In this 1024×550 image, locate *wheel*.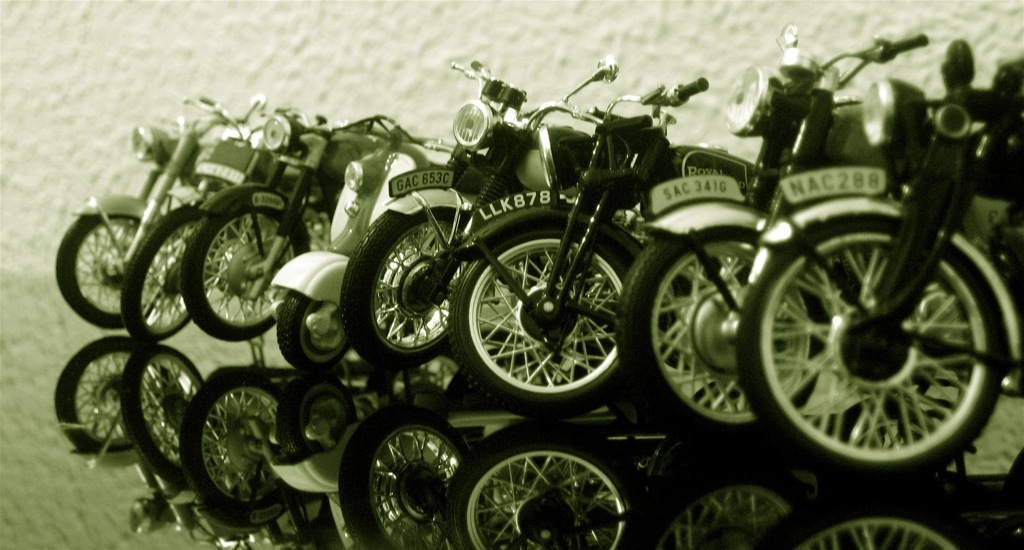
Bounding box: left=742, top=195, right=1005, bottom=479.
